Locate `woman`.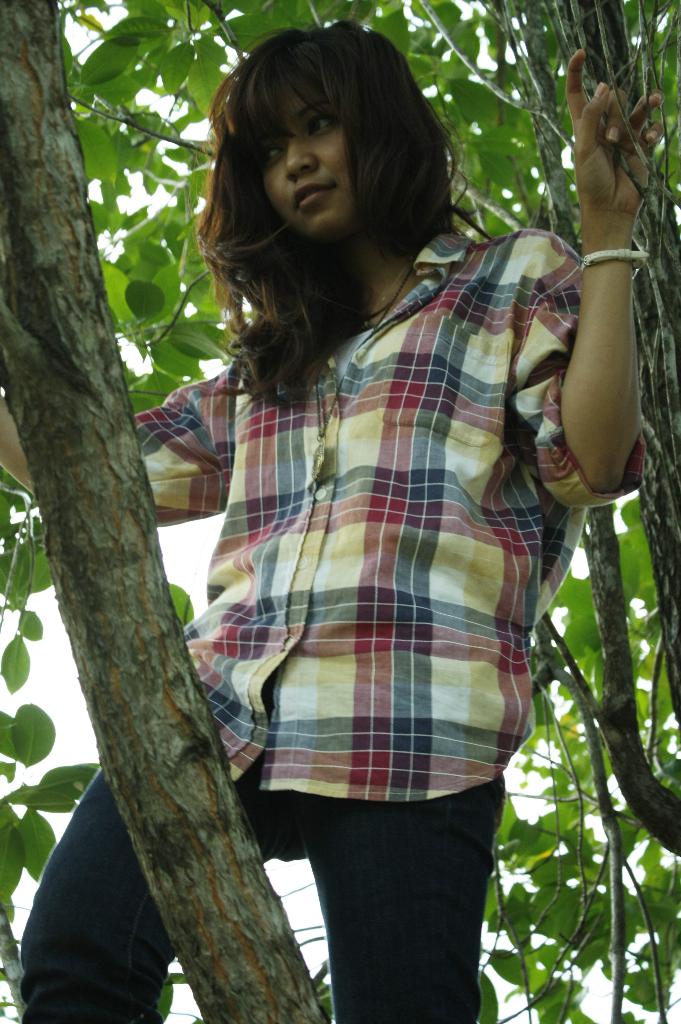
Bounding box: bbox(103, 78, 631, 1007).
